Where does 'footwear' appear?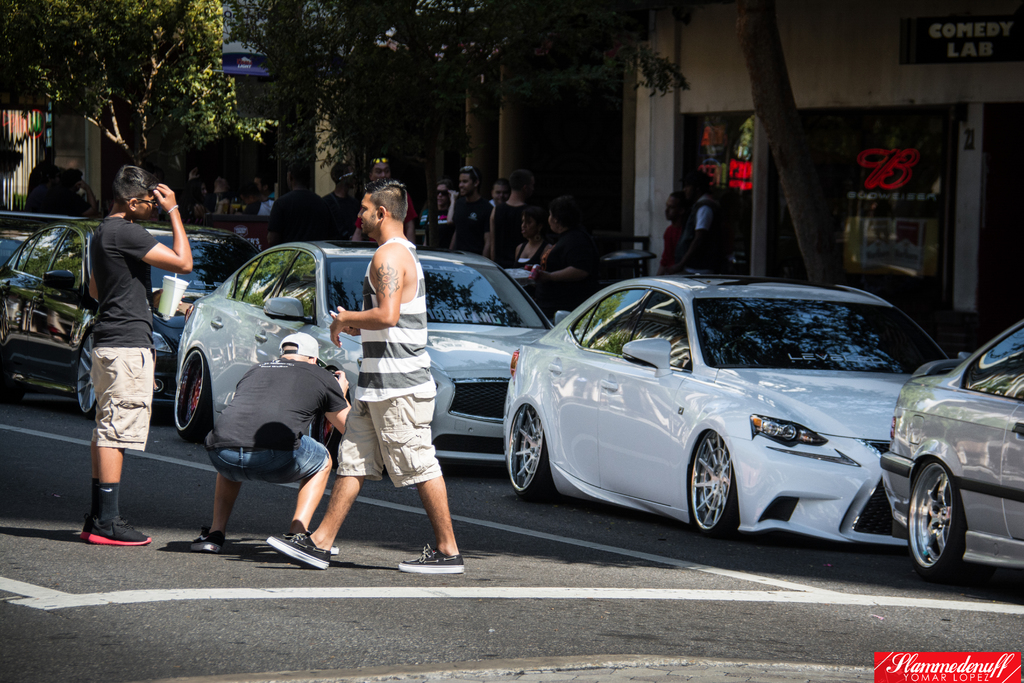
Appears at 287,530,340,554.
